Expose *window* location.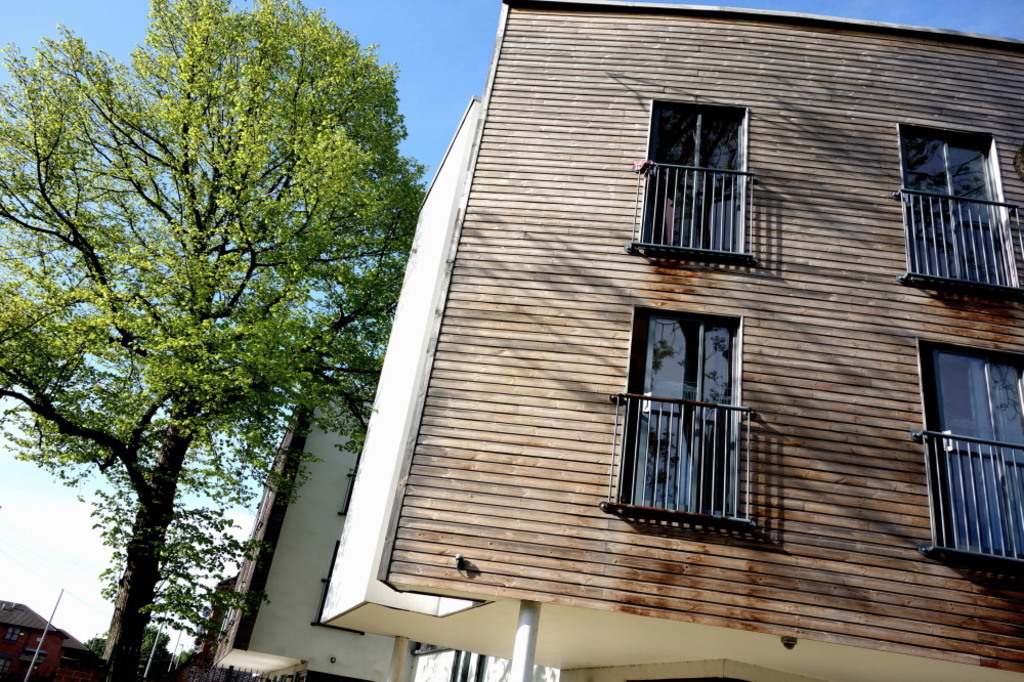
Exposed at (left=641, top=95, right=758, bottom=257).
